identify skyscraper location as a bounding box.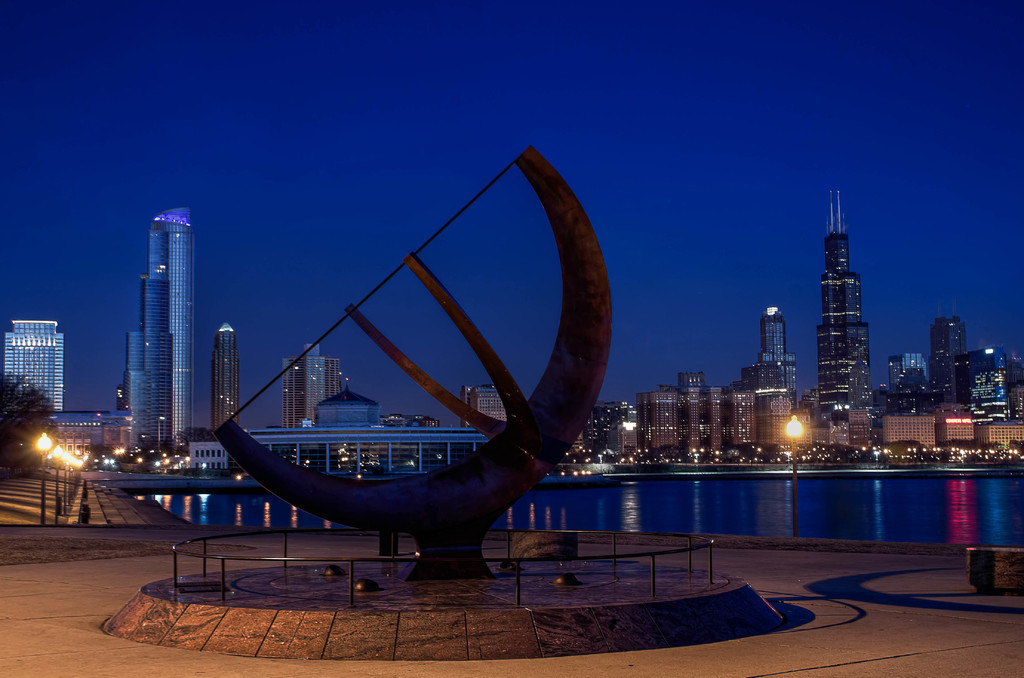
{"left": 811, "top": 171, "right": 881, "bottom": 456}.
